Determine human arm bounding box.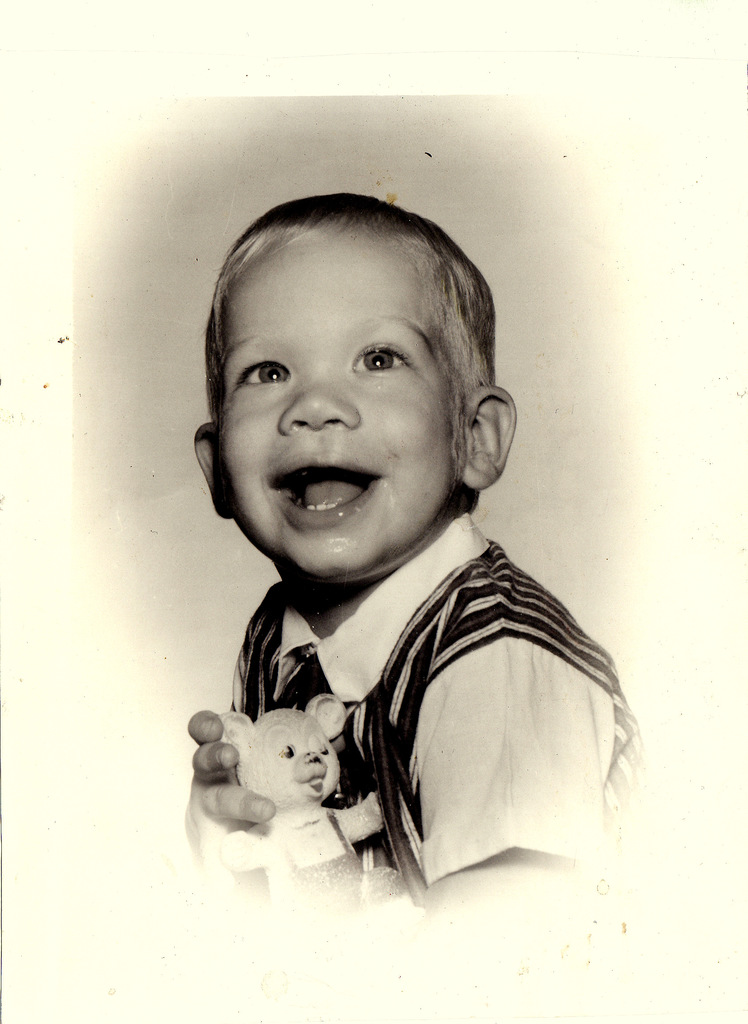
Determined: 181:704:281:915.
